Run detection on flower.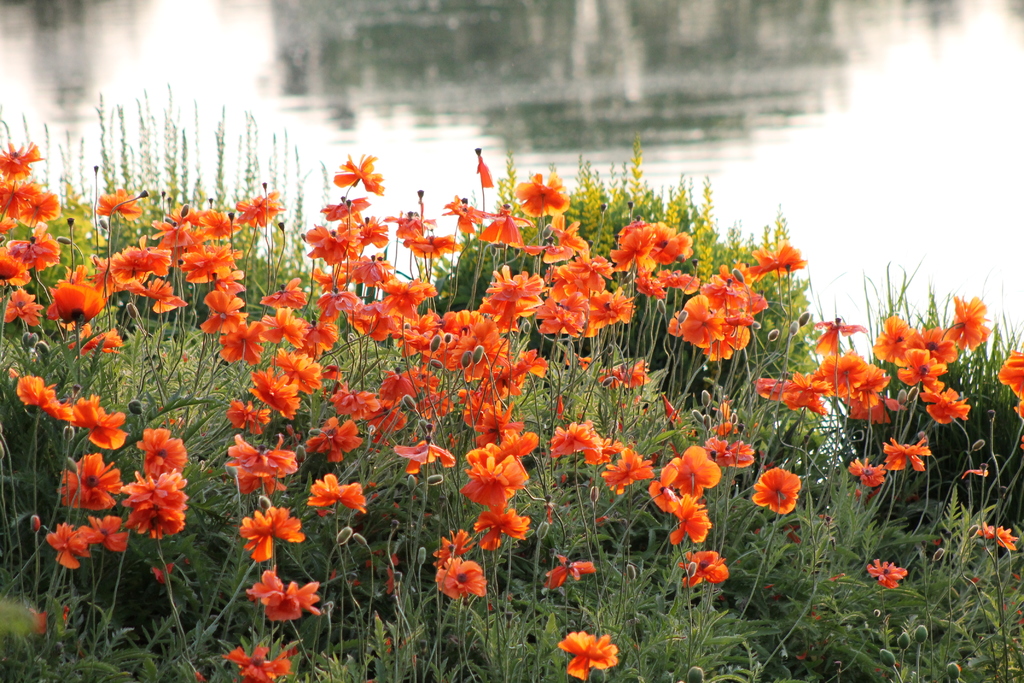
Result: select_region(84, 516, 130, 554).
